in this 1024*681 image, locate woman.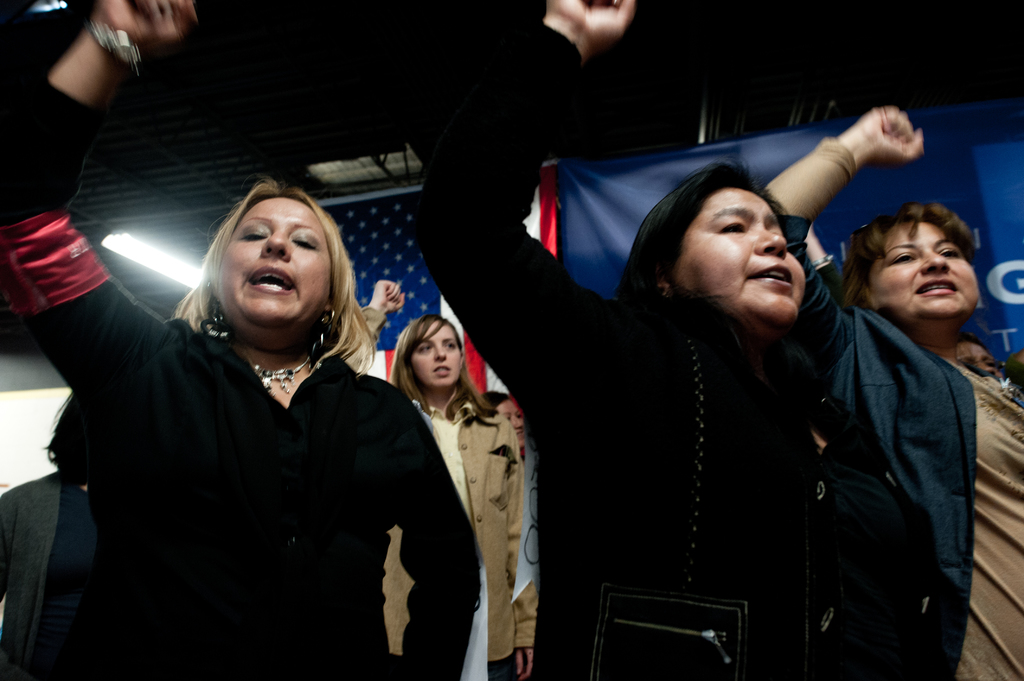
Bounding box: {"left": 369, "top": 281, "right": 536, "bottom": 680}.
